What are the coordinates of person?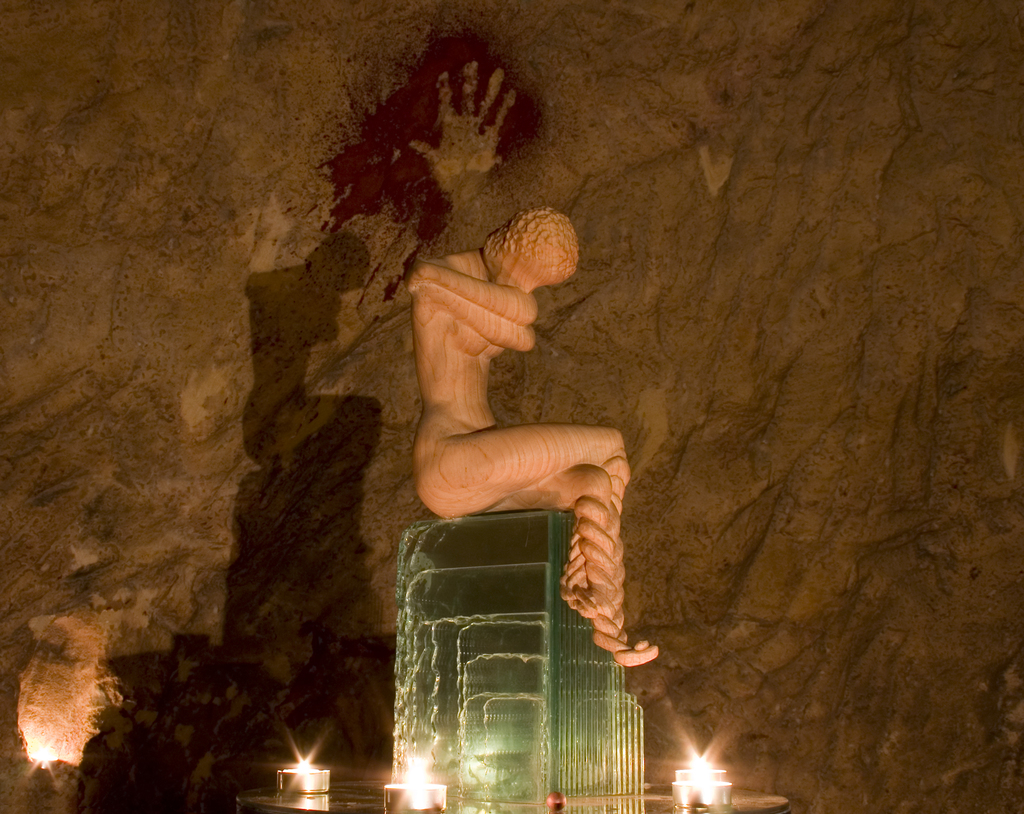
<box>379,178,638,689</box>.
